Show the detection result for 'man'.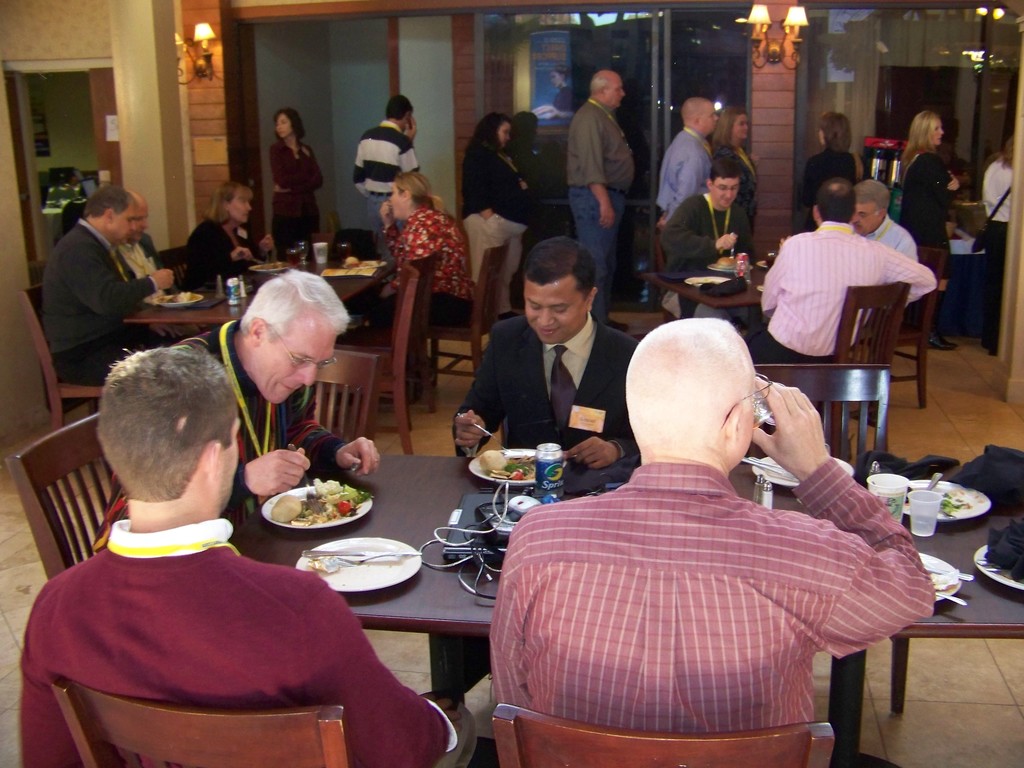
BBox(742, 177, 934, 364).
